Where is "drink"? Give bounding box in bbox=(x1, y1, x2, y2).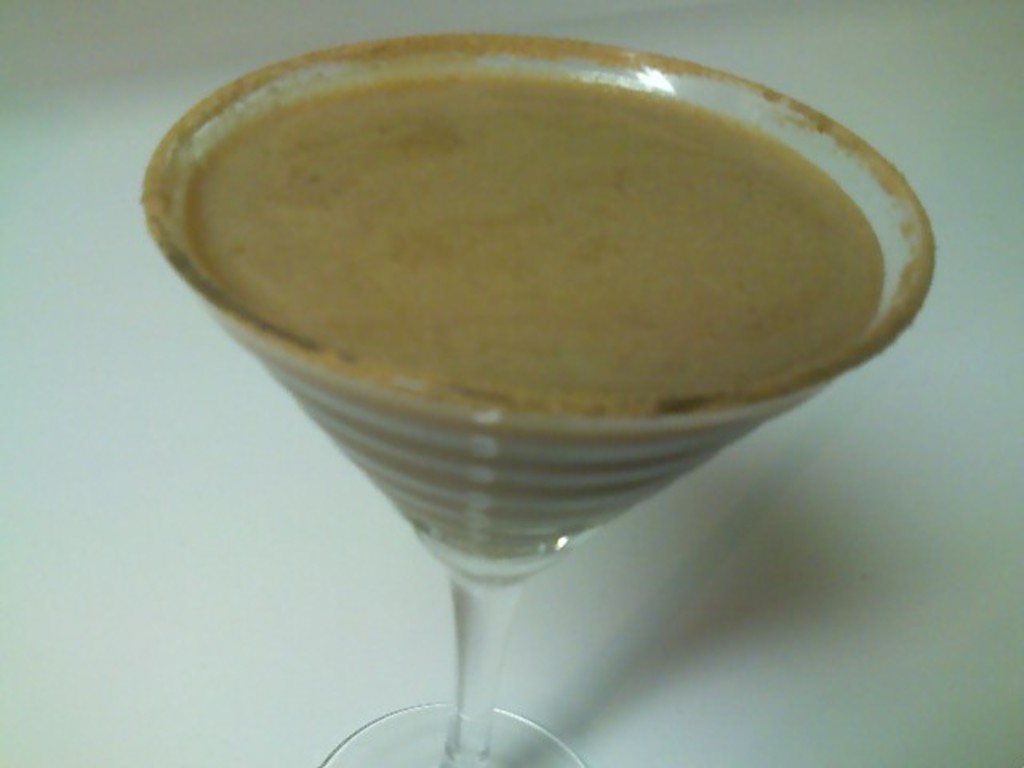
bbox=(83, 35, 960, 531).
